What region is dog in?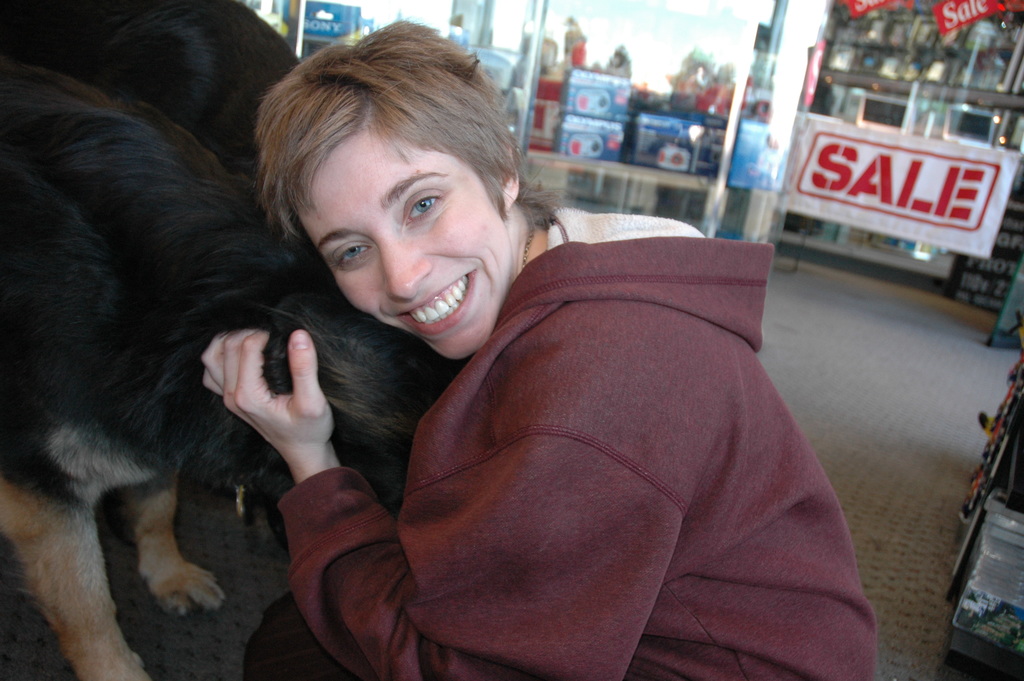
x1=0 y1=0 x2=467 y2=680.
